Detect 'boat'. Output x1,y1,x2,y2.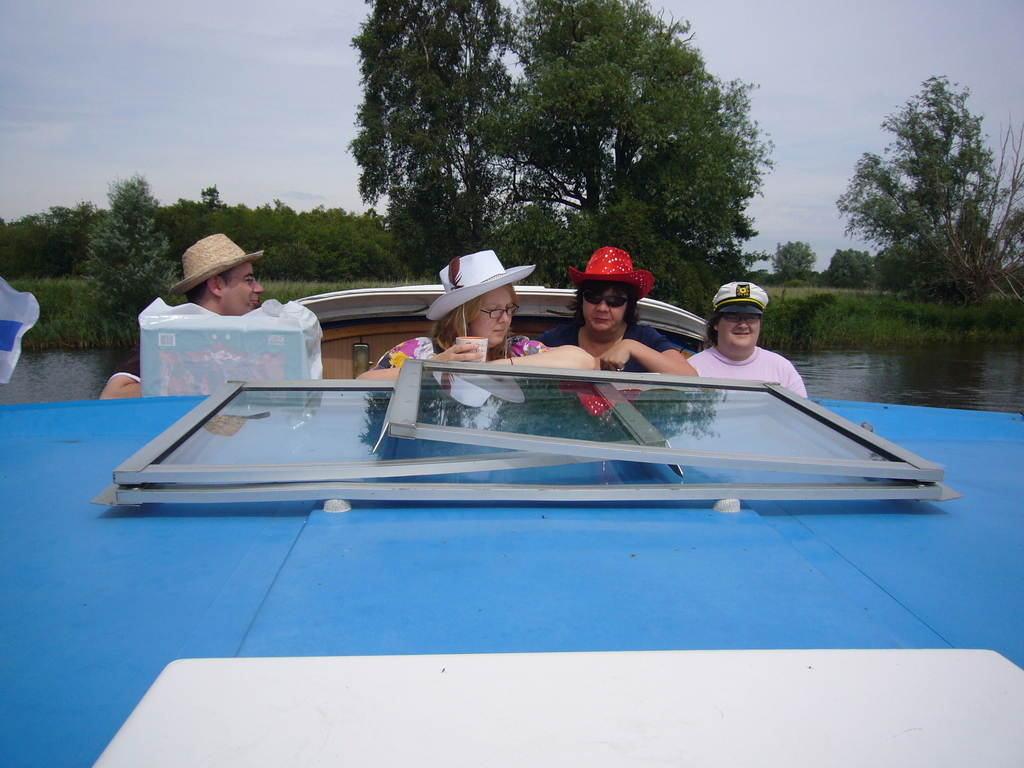
0,282,1023,767.
